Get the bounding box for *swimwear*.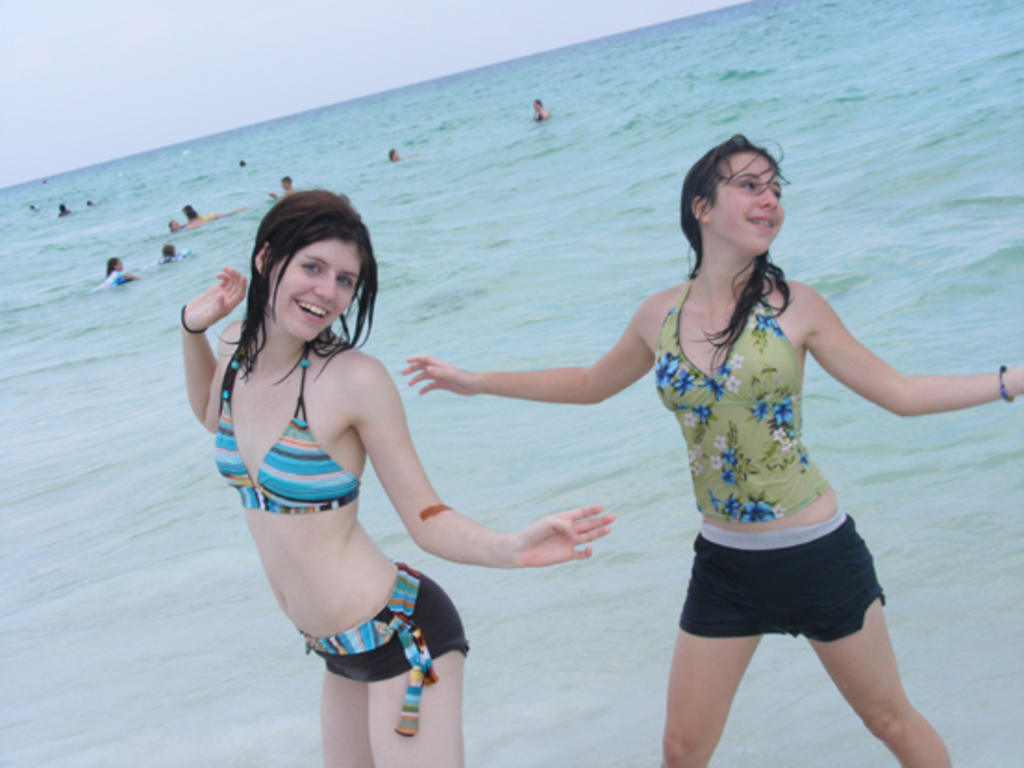
[652,276,894,640].
